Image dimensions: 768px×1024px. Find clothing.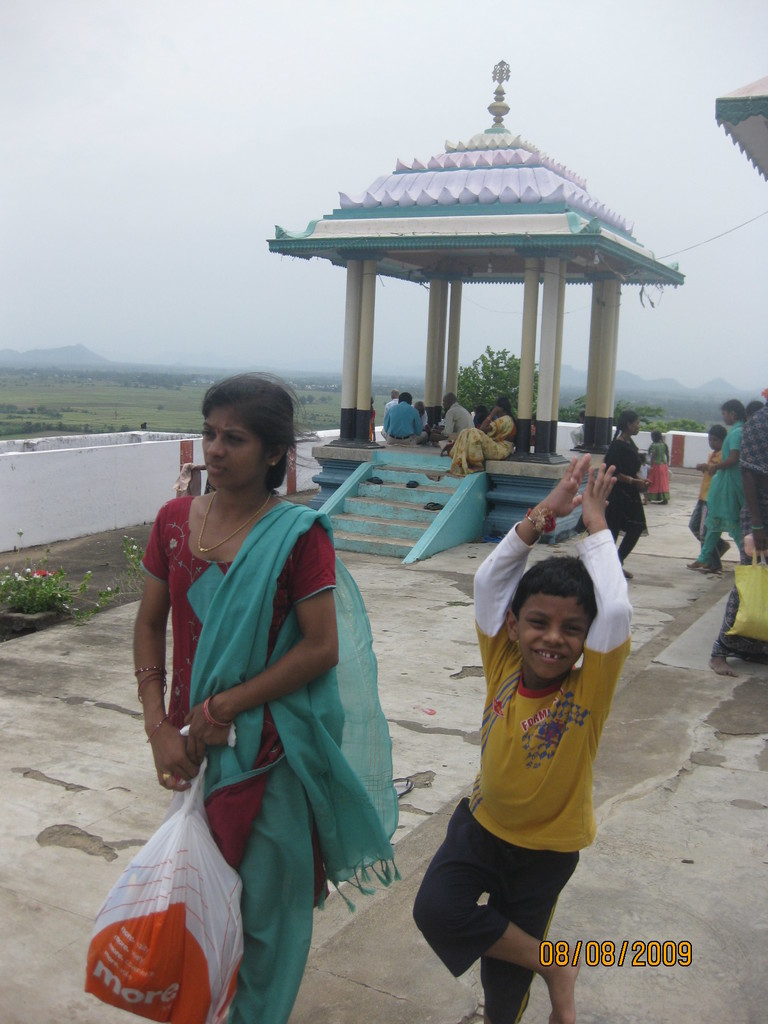
(left=603, top=438, right=643, bottom=568).
